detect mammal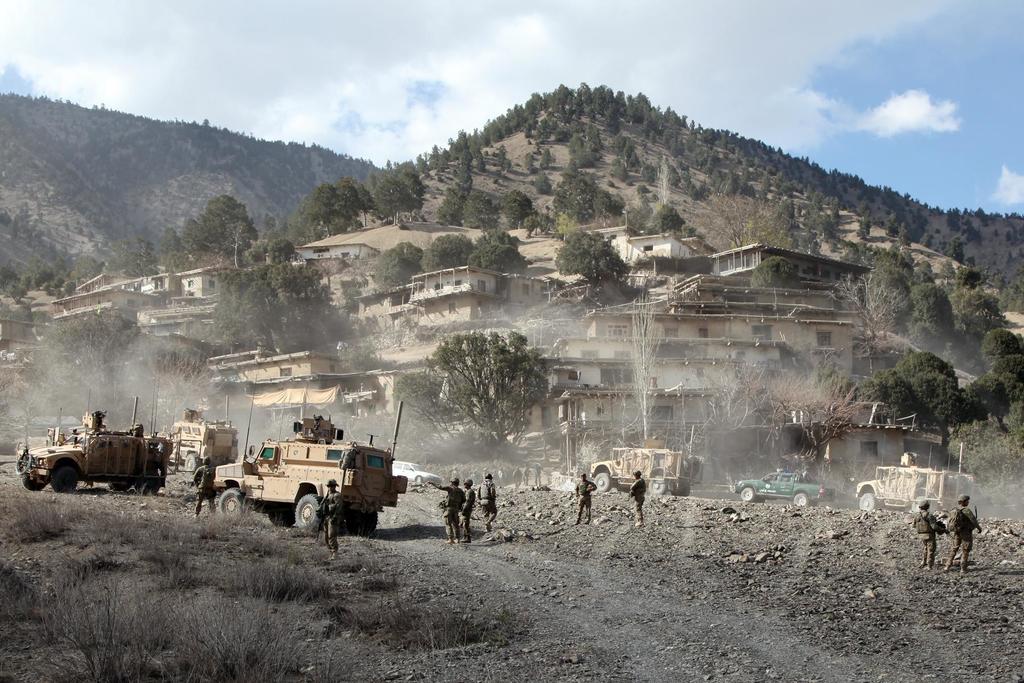
950 491 983 570
